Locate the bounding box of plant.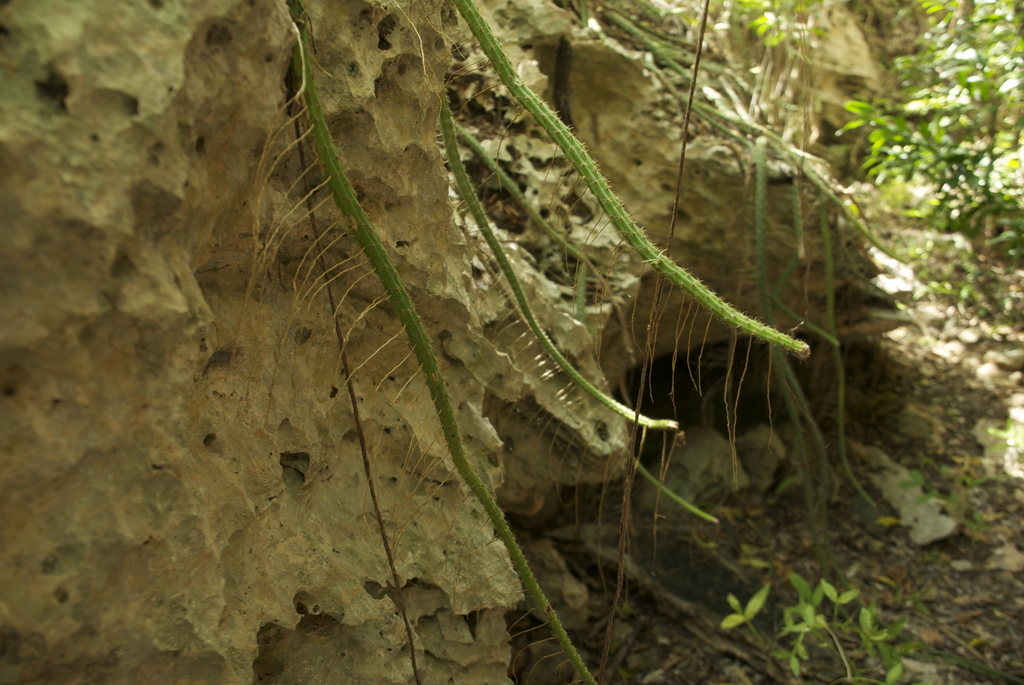
Bounding box: [left=271, top=0, right=609, bottom=684].
